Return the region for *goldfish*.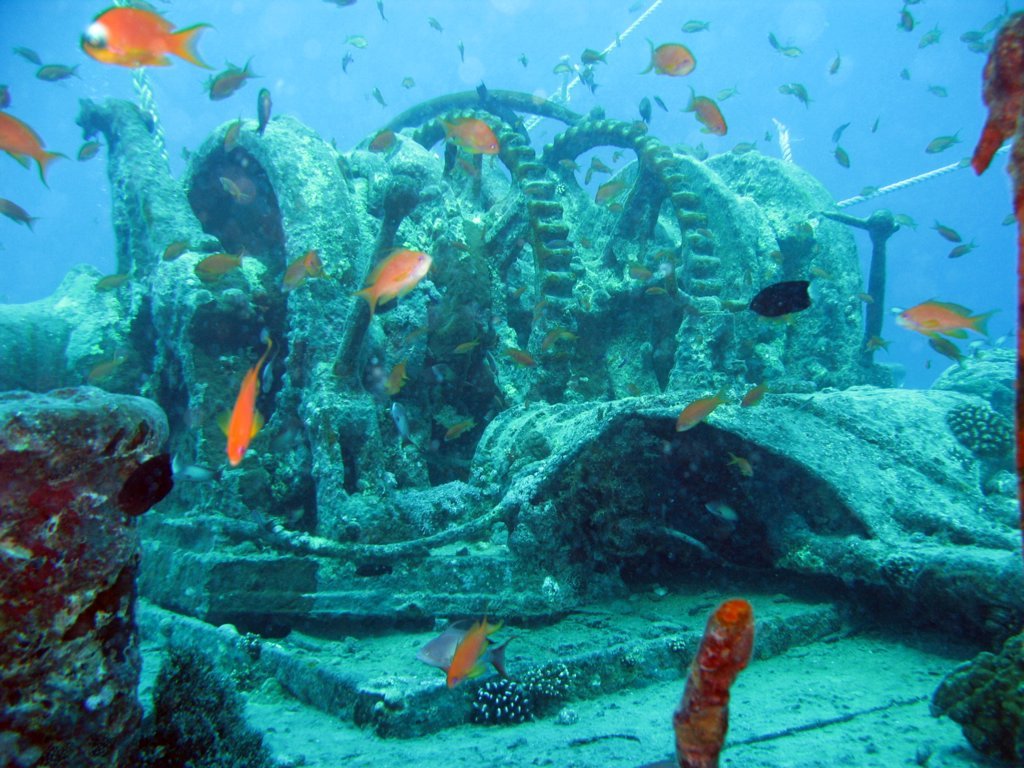
box=[369, 132, 394, 151].
